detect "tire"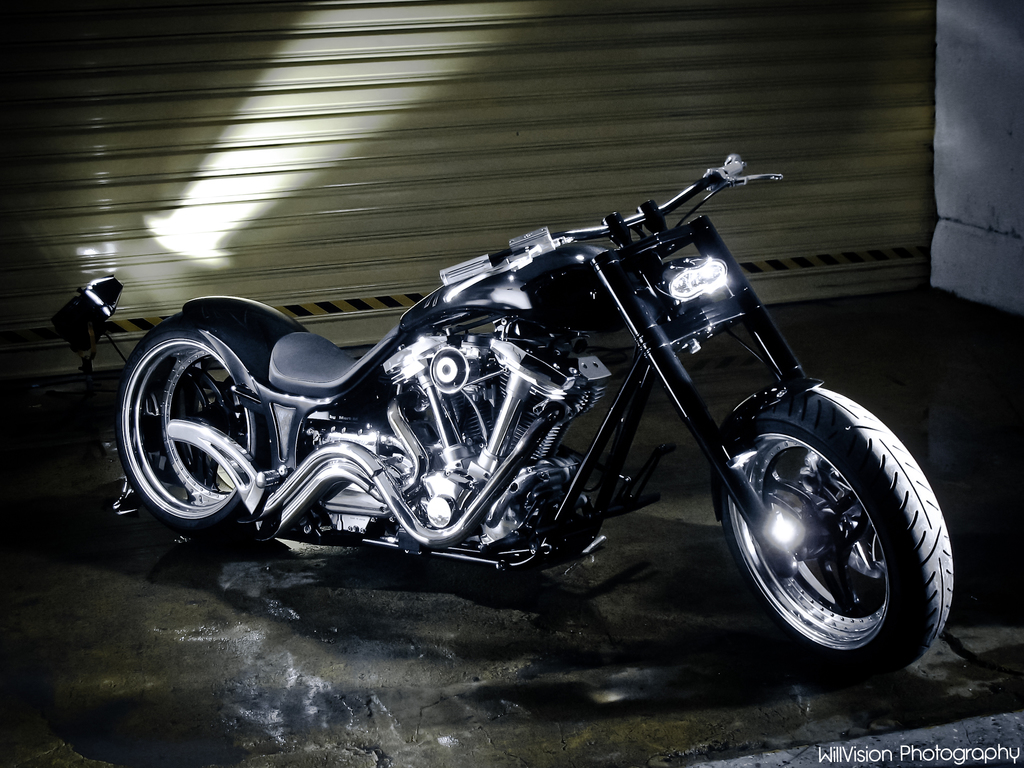
113/311/269/533
